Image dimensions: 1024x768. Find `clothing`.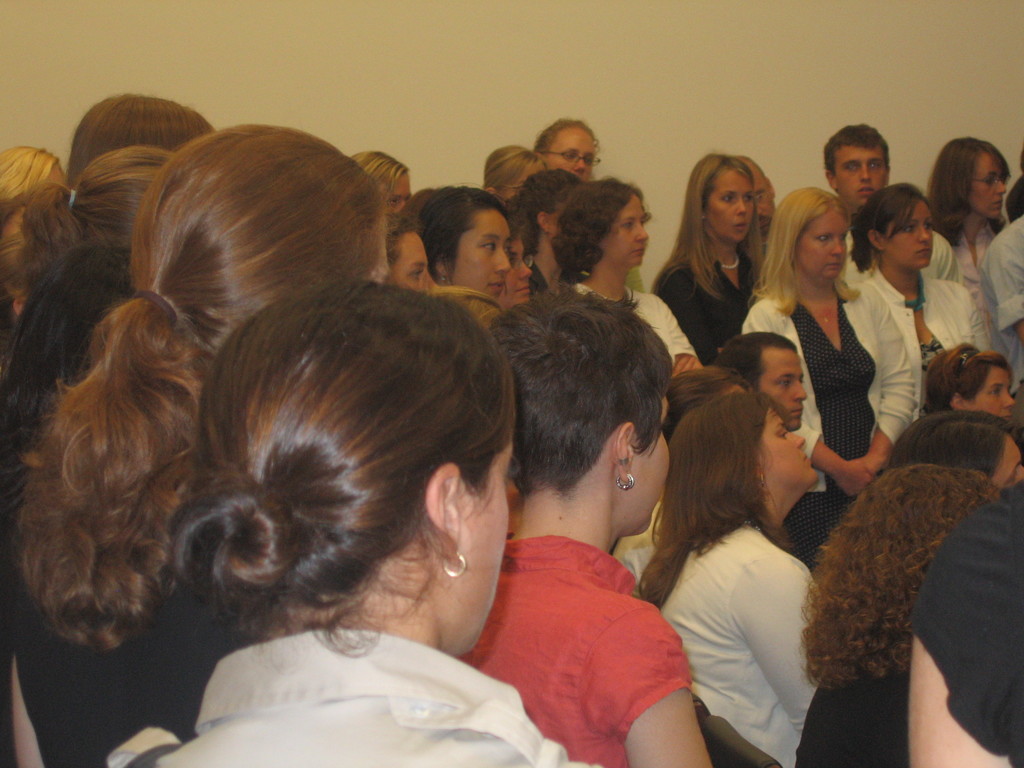
[867, 264, 995, 420].
